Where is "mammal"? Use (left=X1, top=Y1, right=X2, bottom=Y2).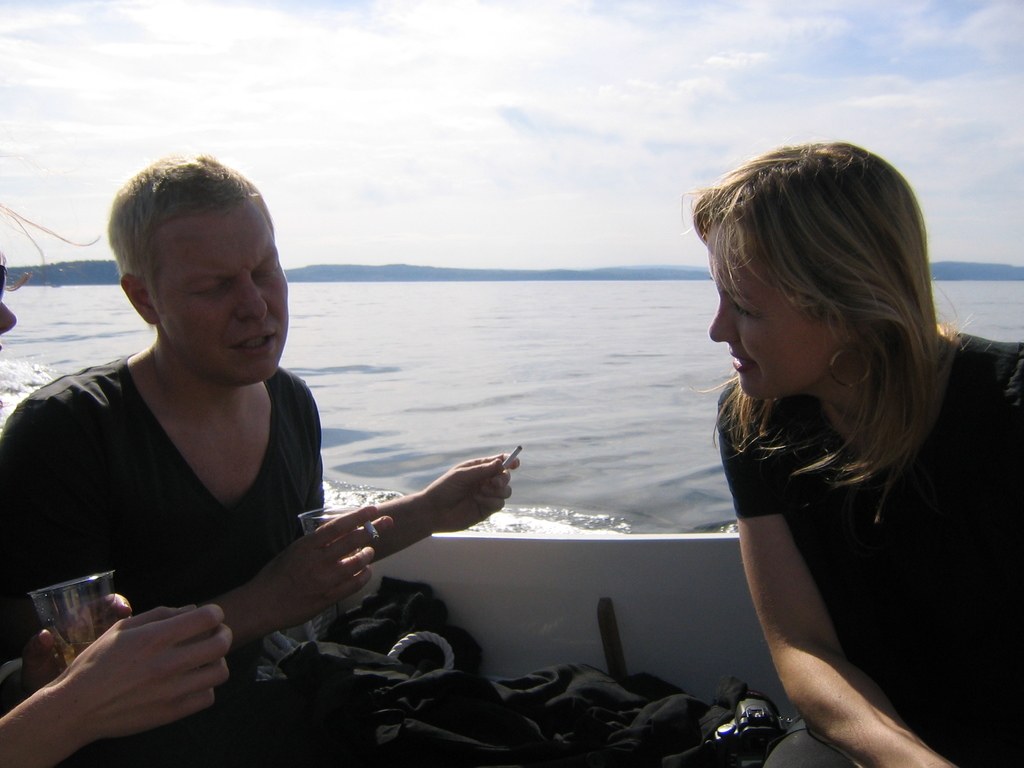
(left=0, top=154, right=521, bottom=767).
